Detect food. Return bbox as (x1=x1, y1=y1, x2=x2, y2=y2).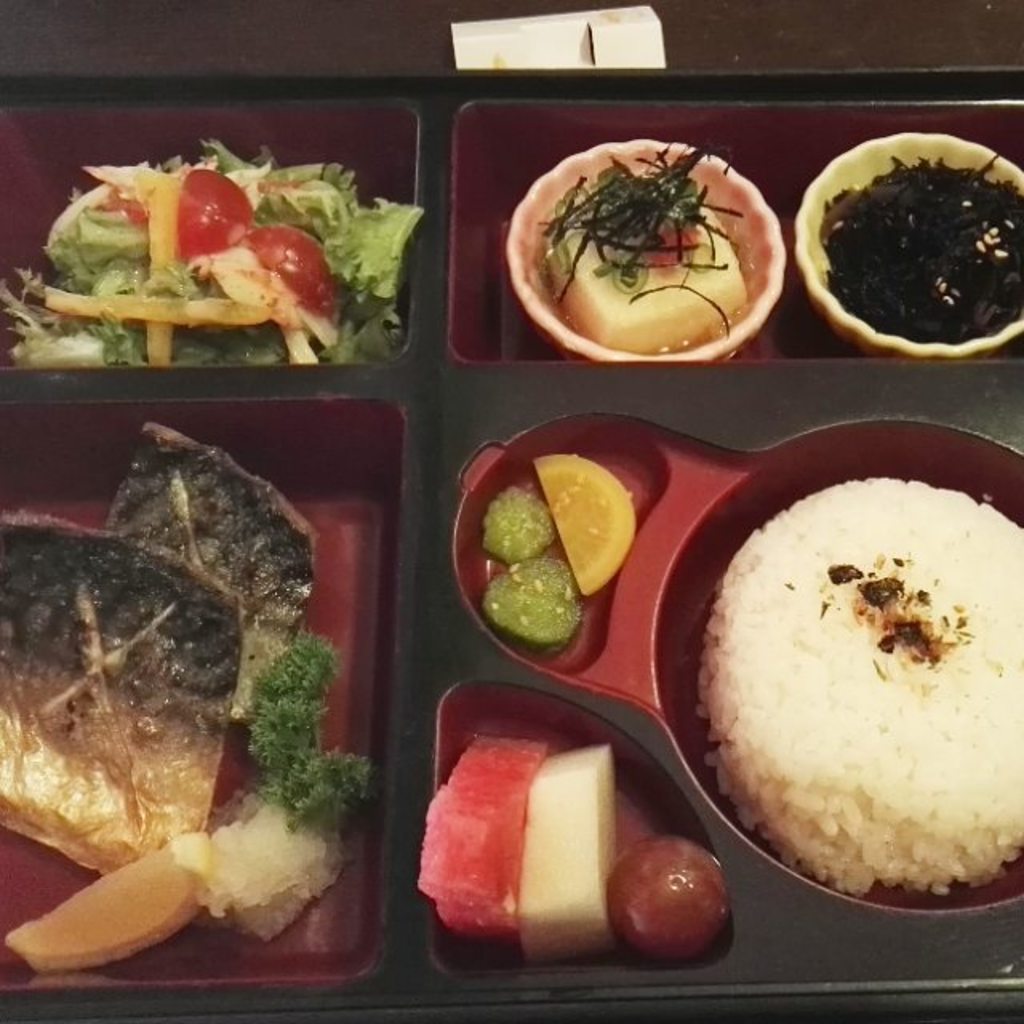
(x1=0, y1=133, x2=421, y2=362).
